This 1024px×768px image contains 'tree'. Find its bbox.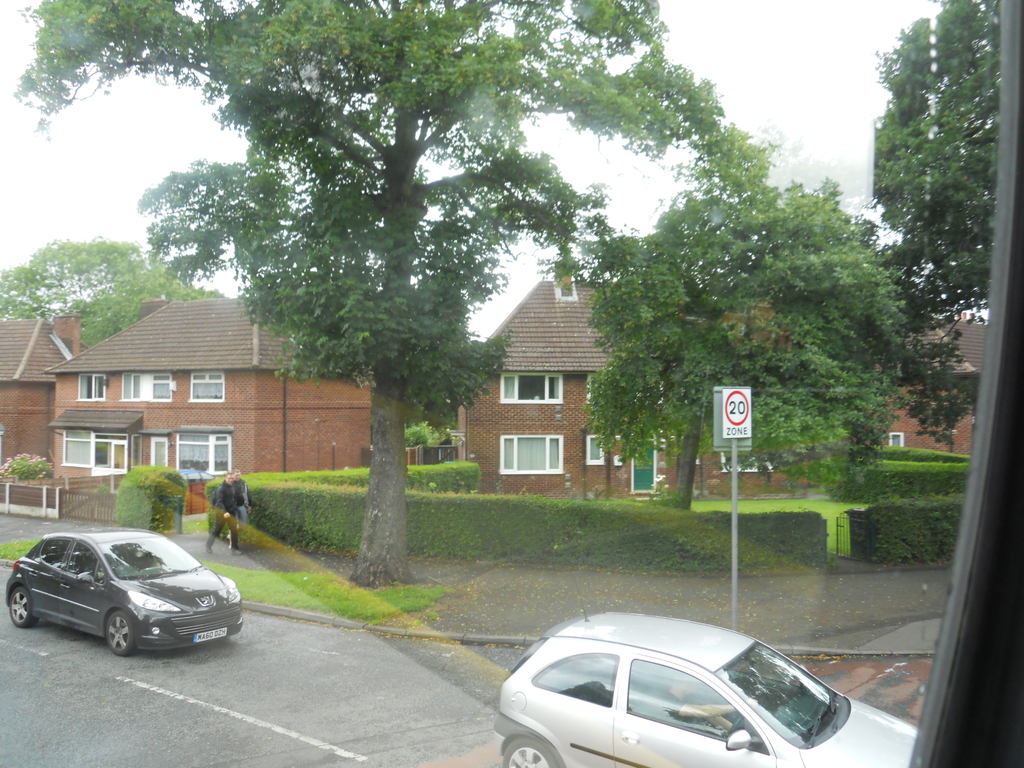
BBox(868, 0, 998, 328).
